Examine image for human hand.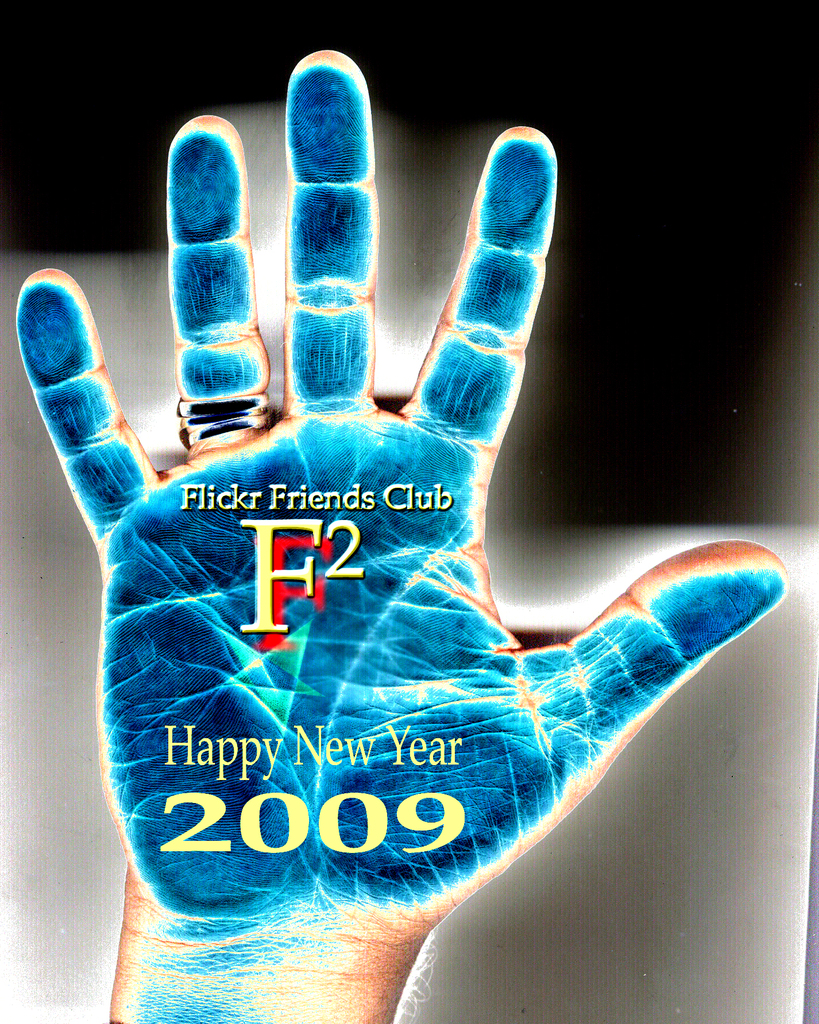
Examination result: x1=7 y1=43 x2=797 y2=959.
